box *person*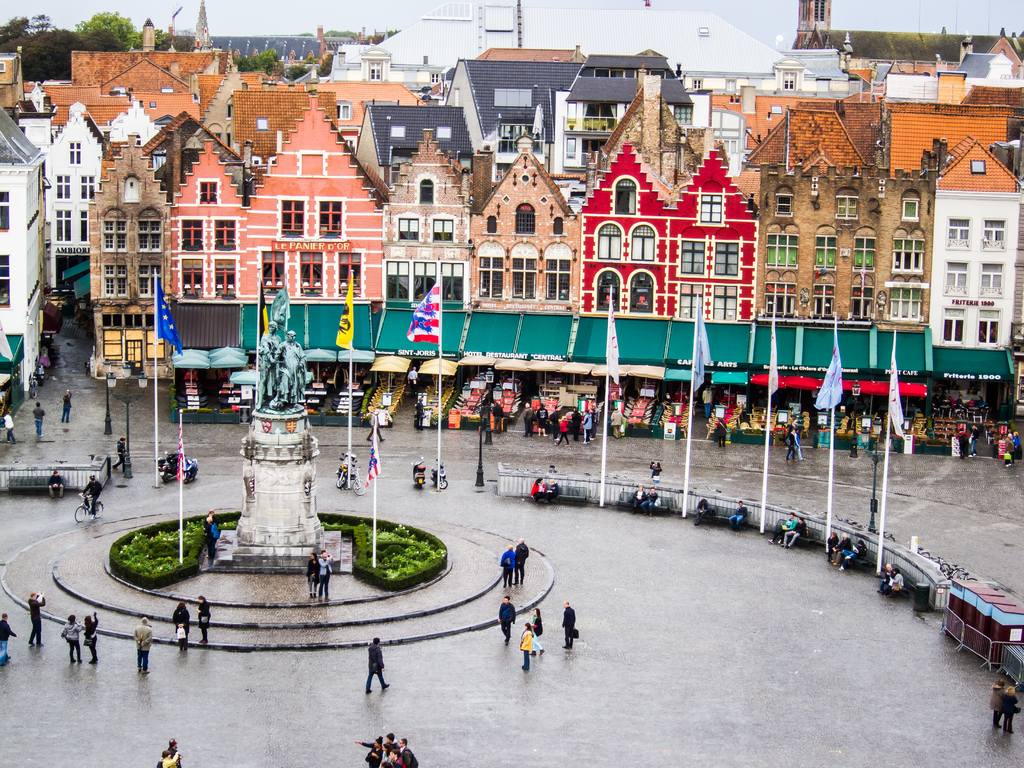
366,637,392,696
